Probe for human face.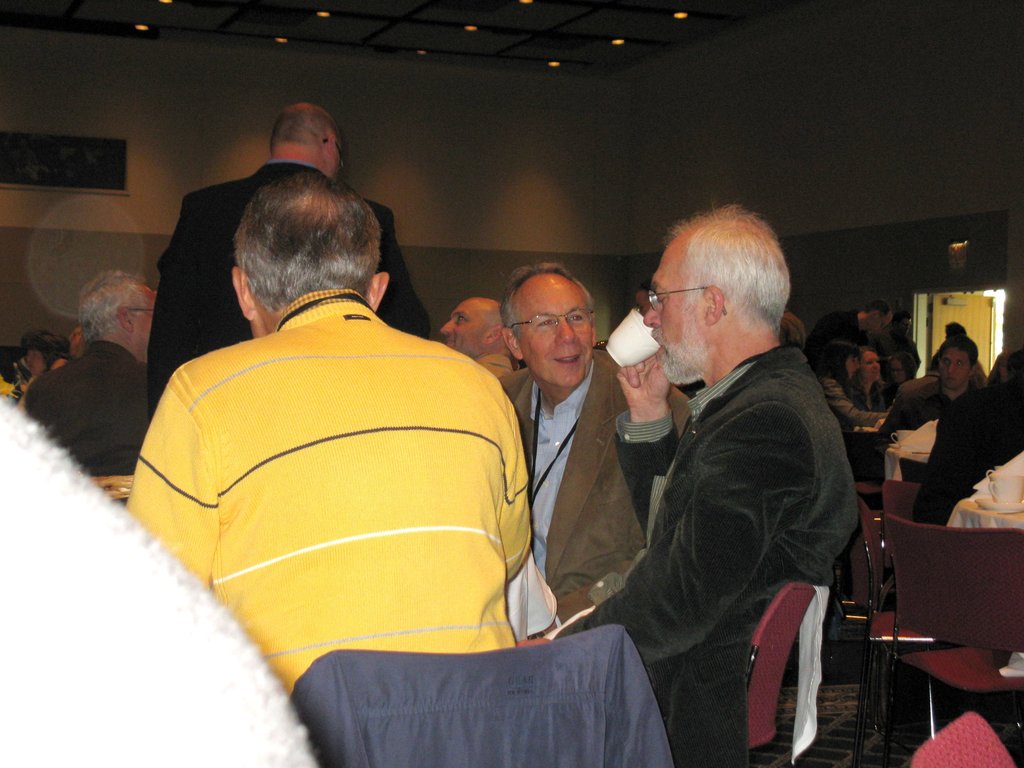
Probe result: BBox(864, 351, 880, 380).
